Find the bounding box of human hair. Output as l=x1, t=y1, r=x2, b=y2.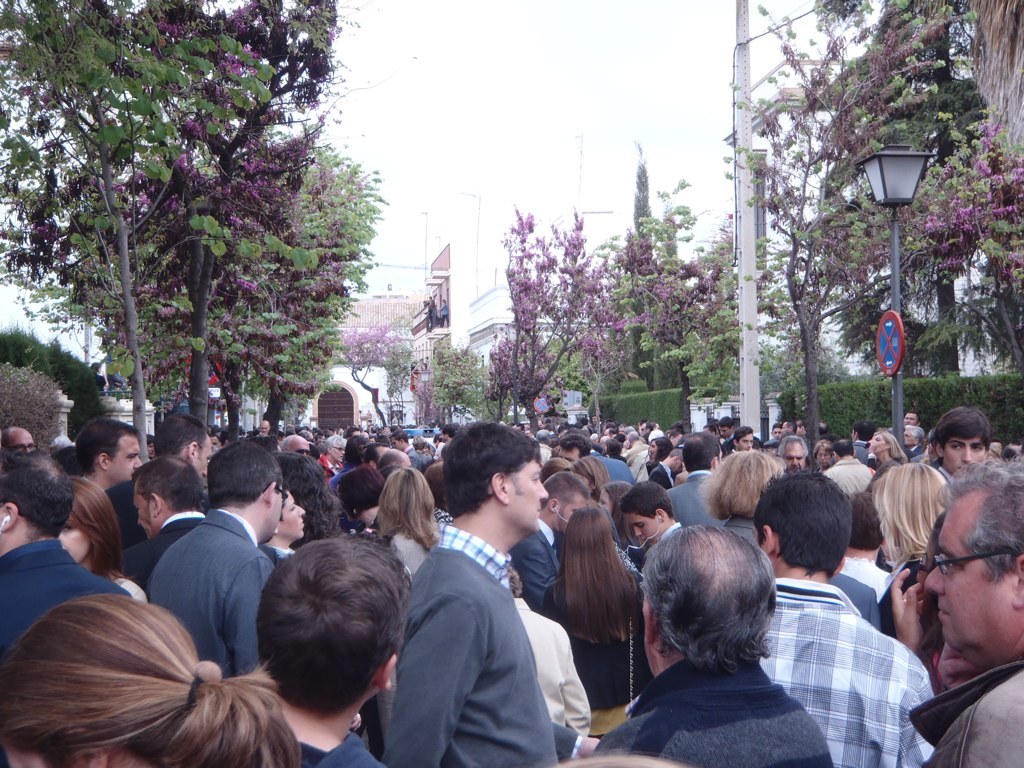
l=200, t=439, r=282, b=509.
